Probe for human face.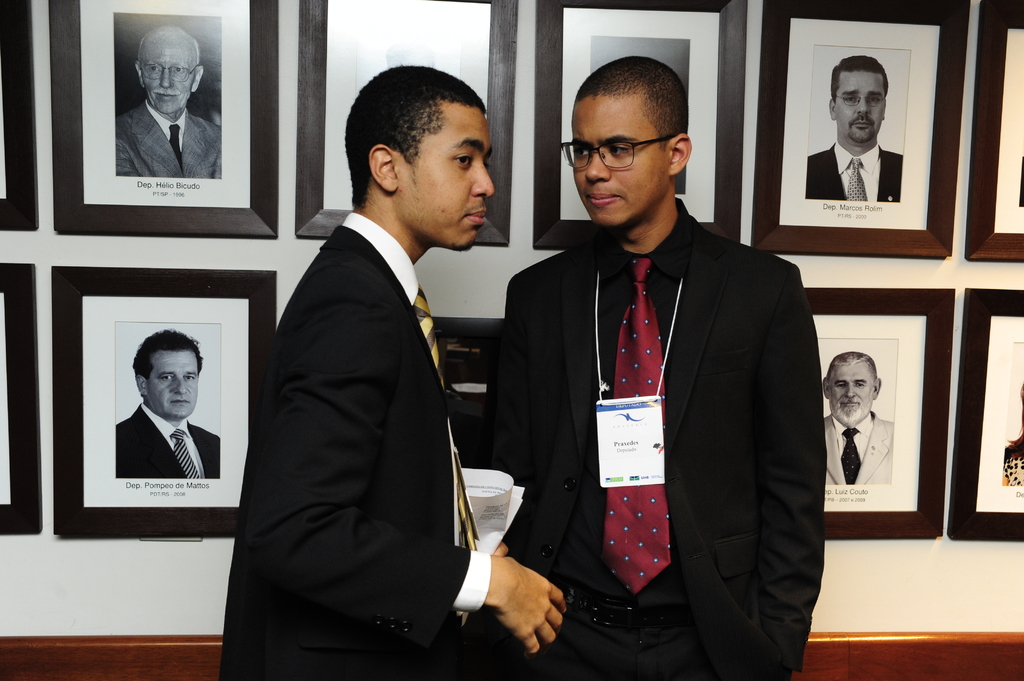
Probe result: BBox(148, 351, 201, 419).
